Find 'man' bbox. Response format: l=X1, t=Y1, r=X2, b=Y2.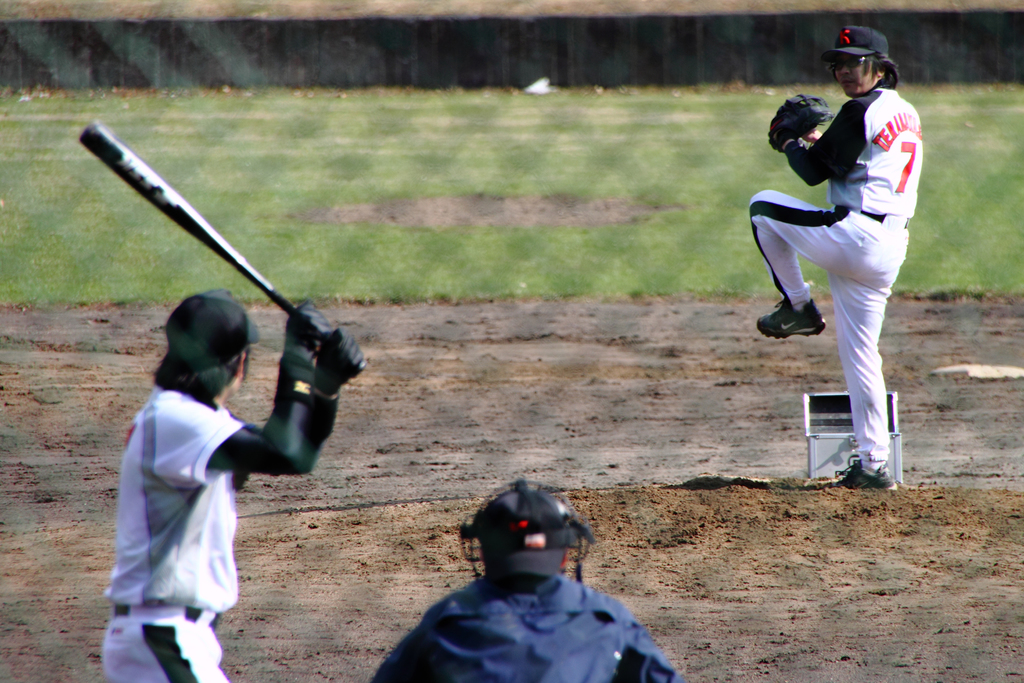
l=371, t=482, r=686, b=682.
